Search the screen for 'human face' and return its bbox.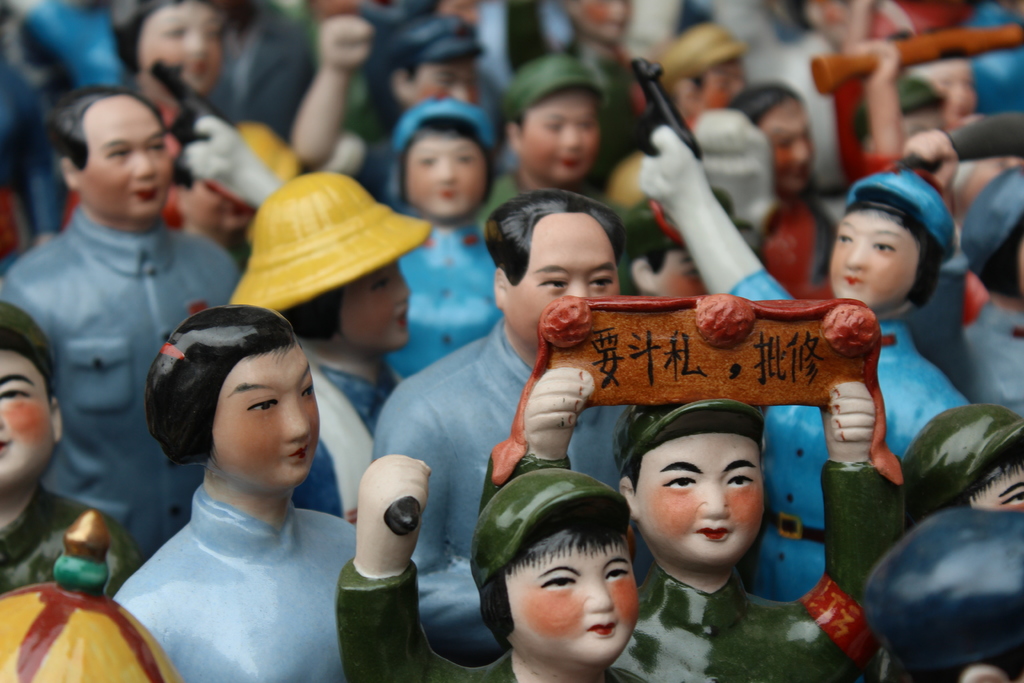
Found: x1=579 y1=0 x2=630 y2=40.
